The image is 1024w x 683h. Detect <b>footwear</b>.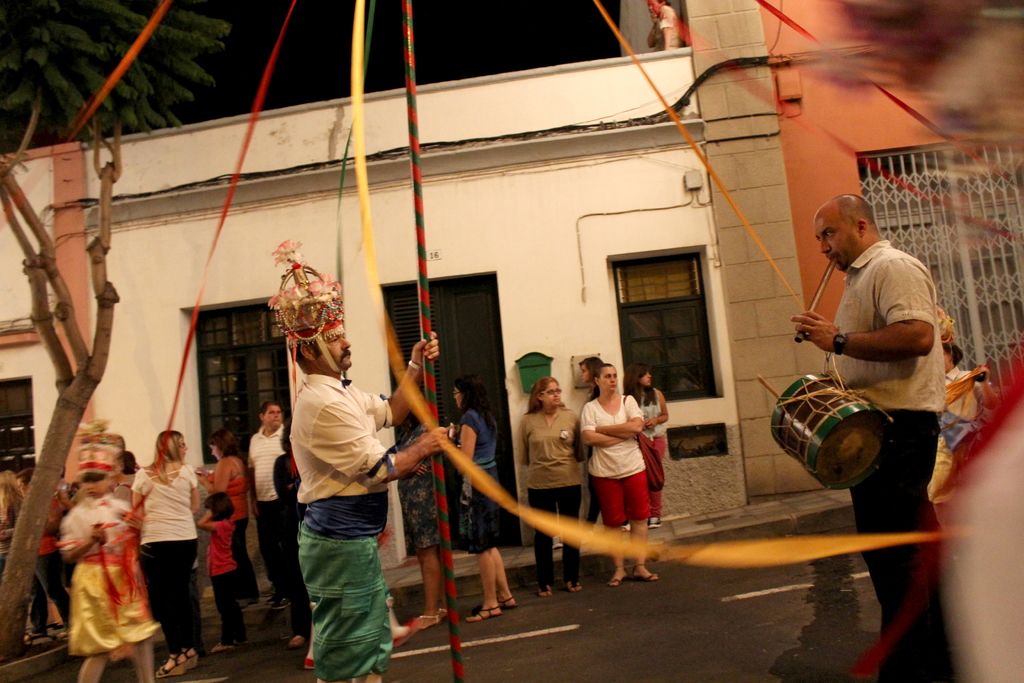
Detection: pyautogui.locateOnScreen(211, 641, 233, 655).
